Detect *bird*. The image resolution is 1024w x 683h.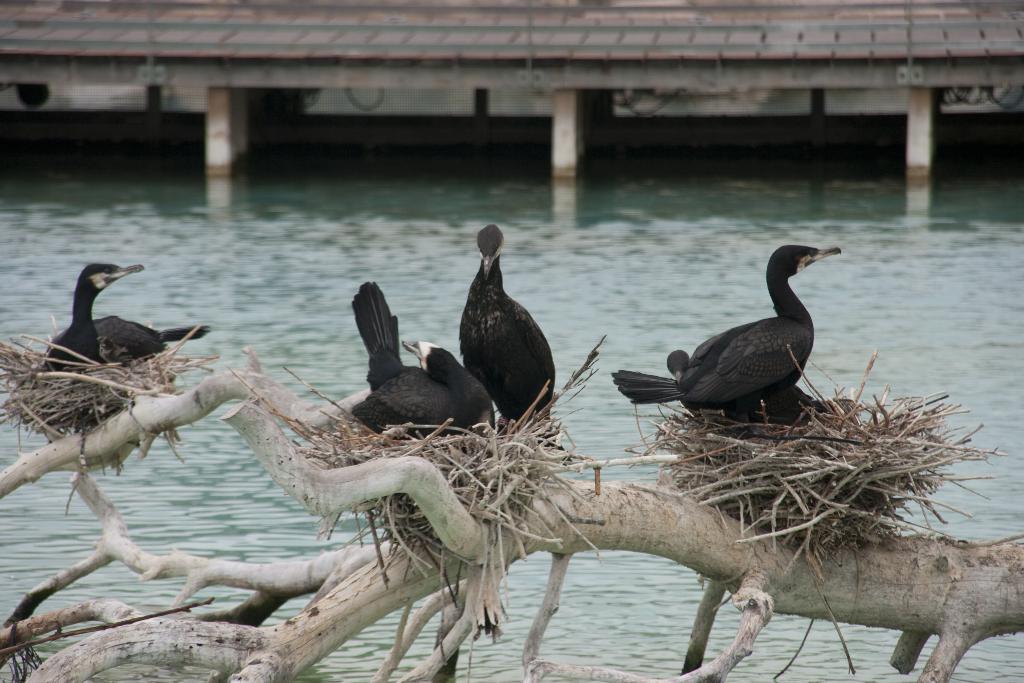
select_region(662, 245, 842, 430).
